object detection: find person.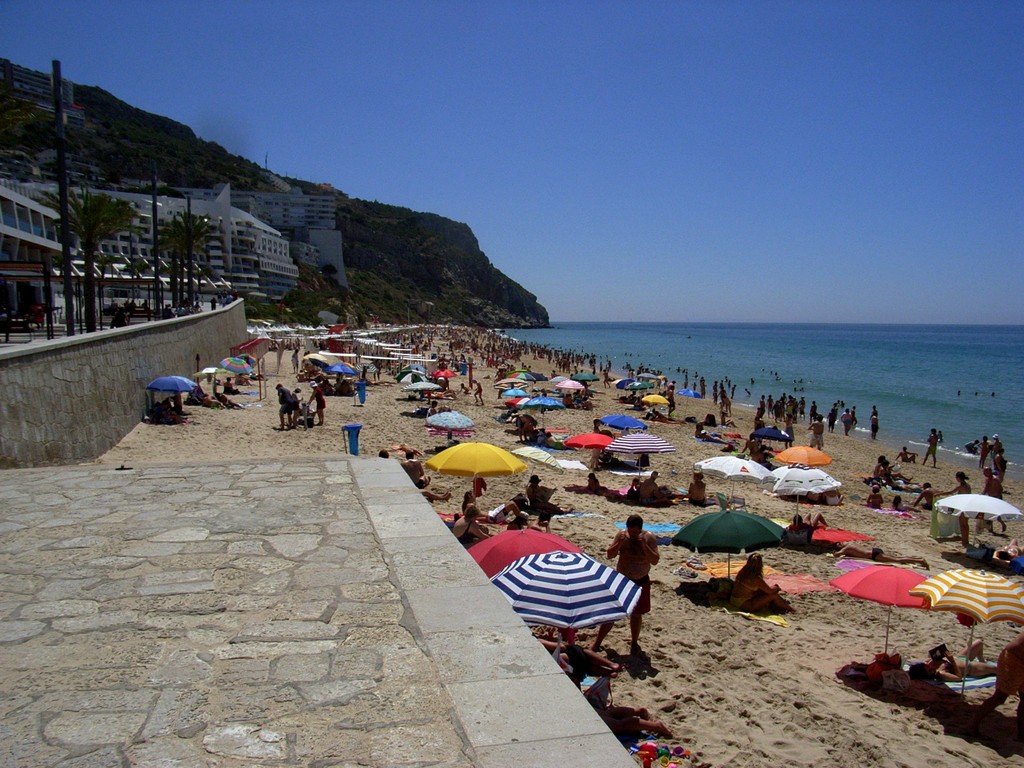
rect(600, 367, 611, 390).
